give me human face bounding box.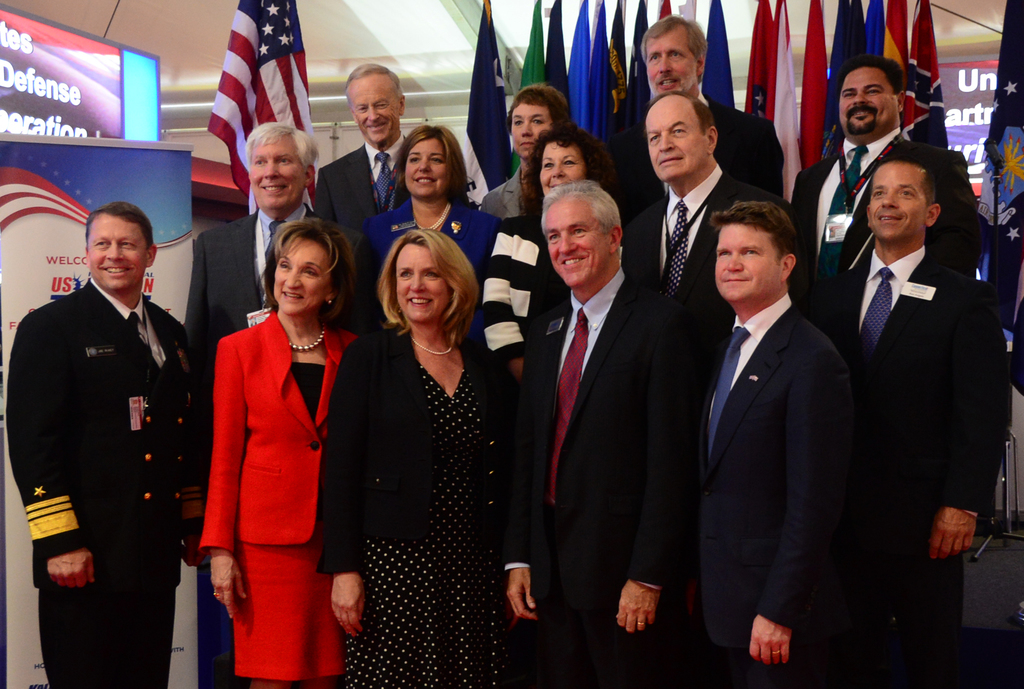
<region>87, 215, 146, 295</region>.
